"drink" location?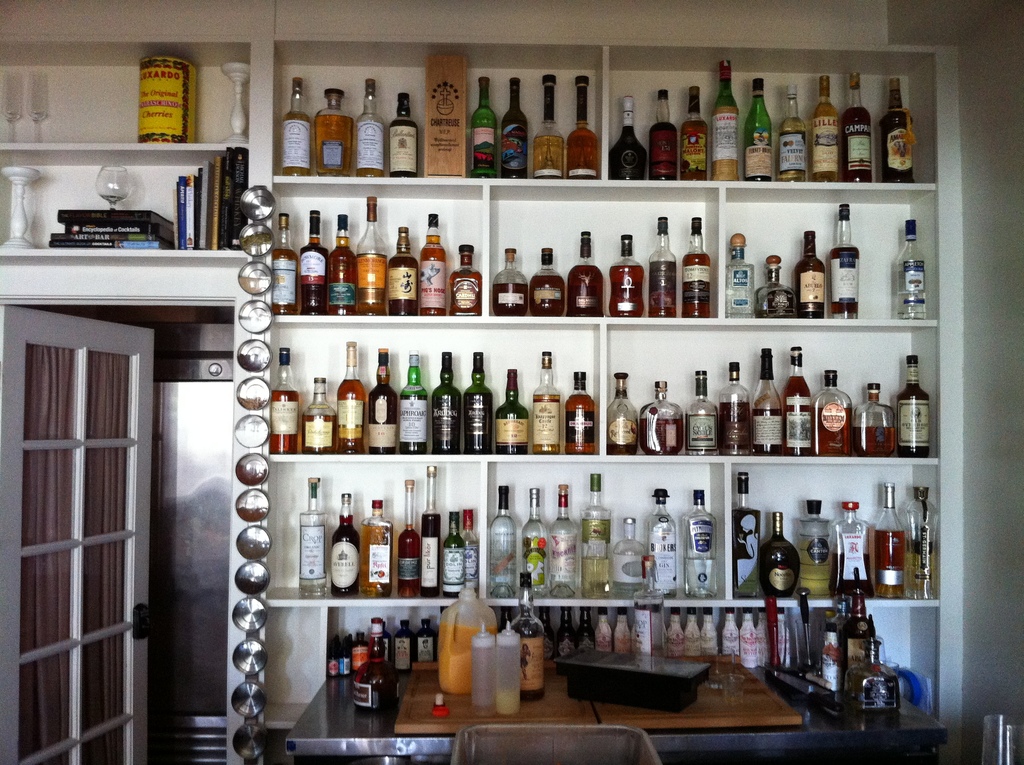
749:350:783:457
